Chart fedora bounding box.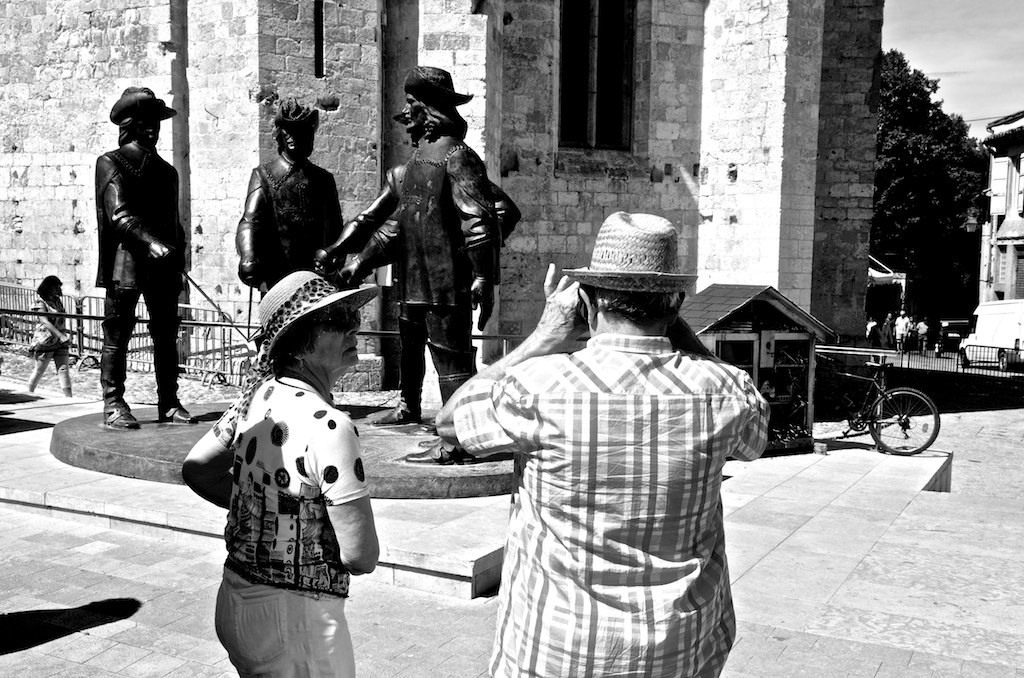
Charted: {"x1": 261, "y1": 264, "x2": 382, "y2": 366}.
